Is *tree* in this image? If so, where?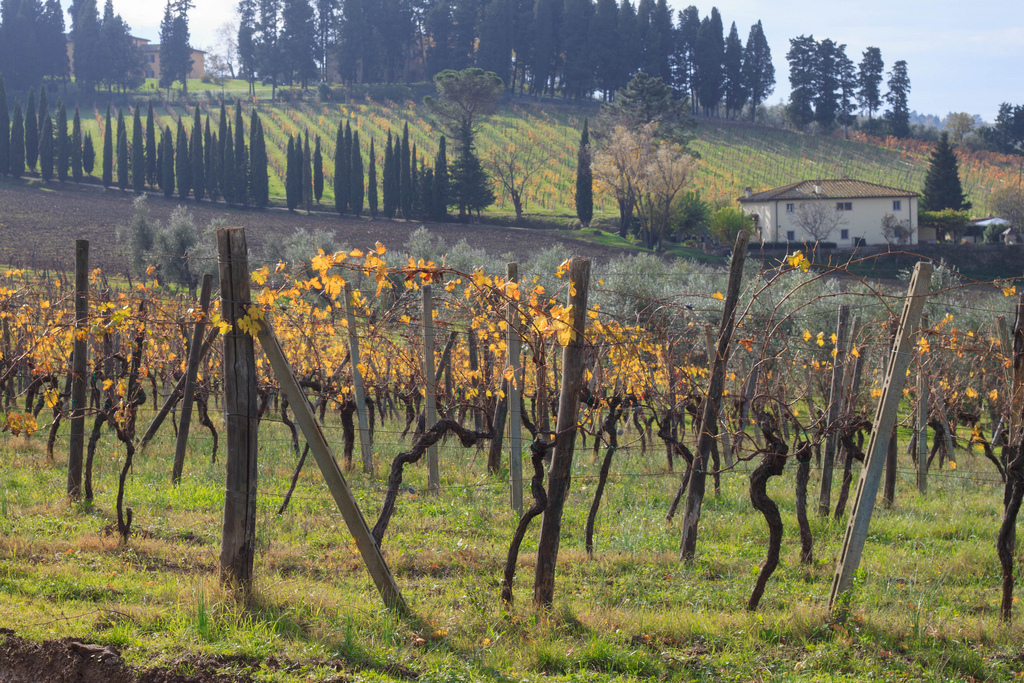
Yes, at region(359, 0, 408, 78).
